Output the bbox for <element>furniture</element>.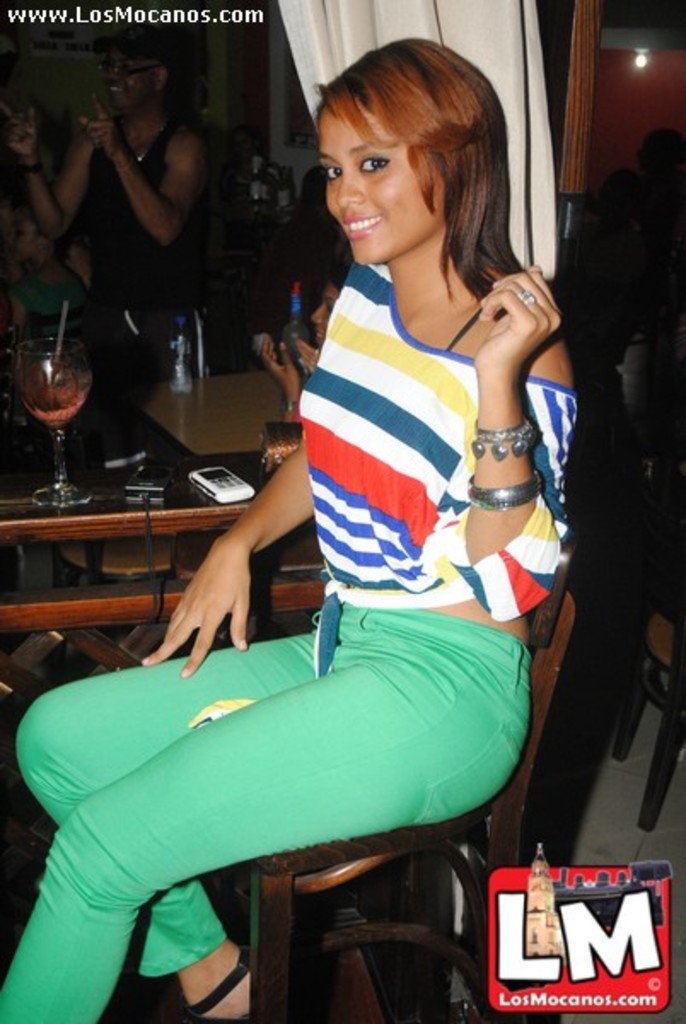
0,447,323,669.
